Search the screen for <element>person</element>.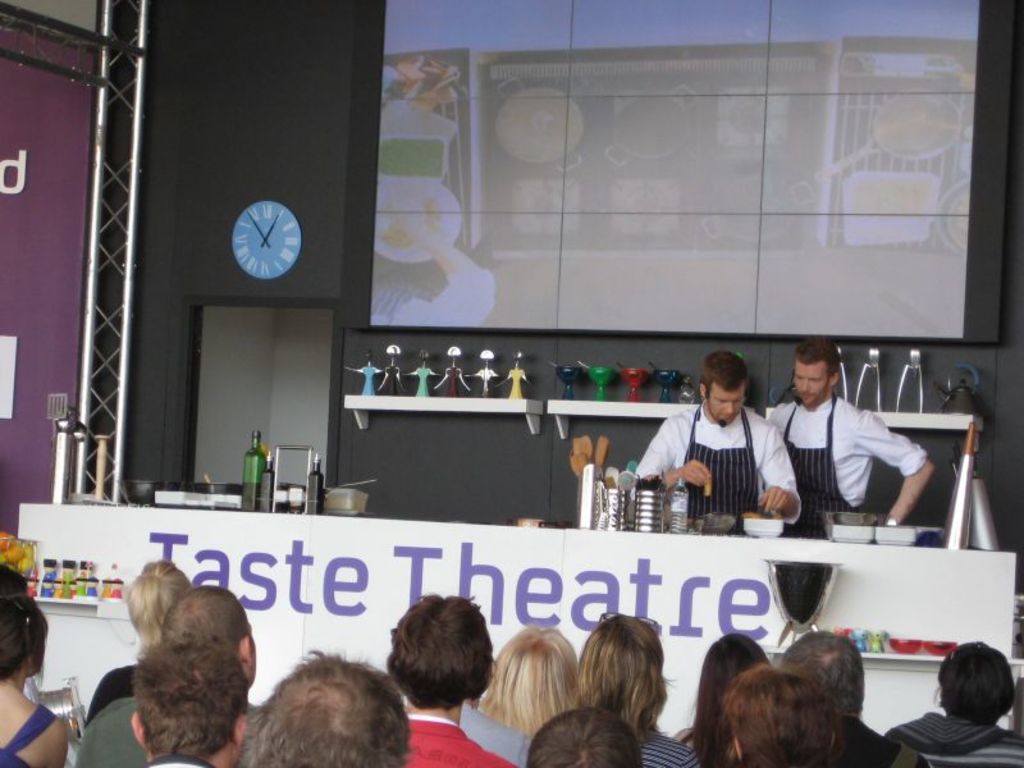
Found at {"left": 520, "top": 696, "right": 644, "bottom": 767}.
